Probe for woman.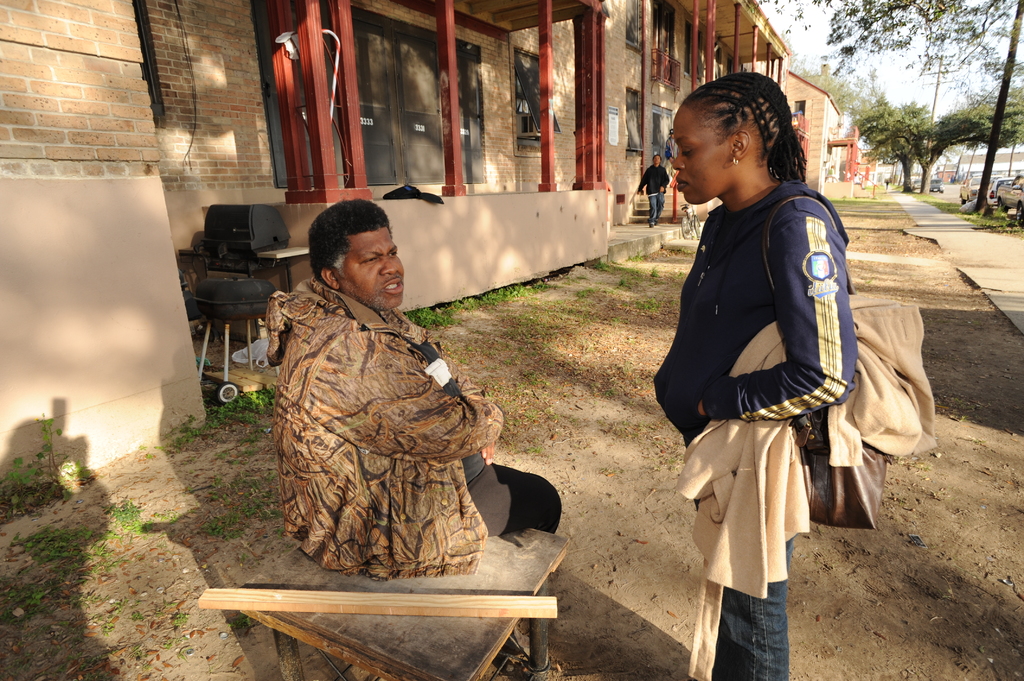
Probe result: crop(660, 90, 871, 662).
